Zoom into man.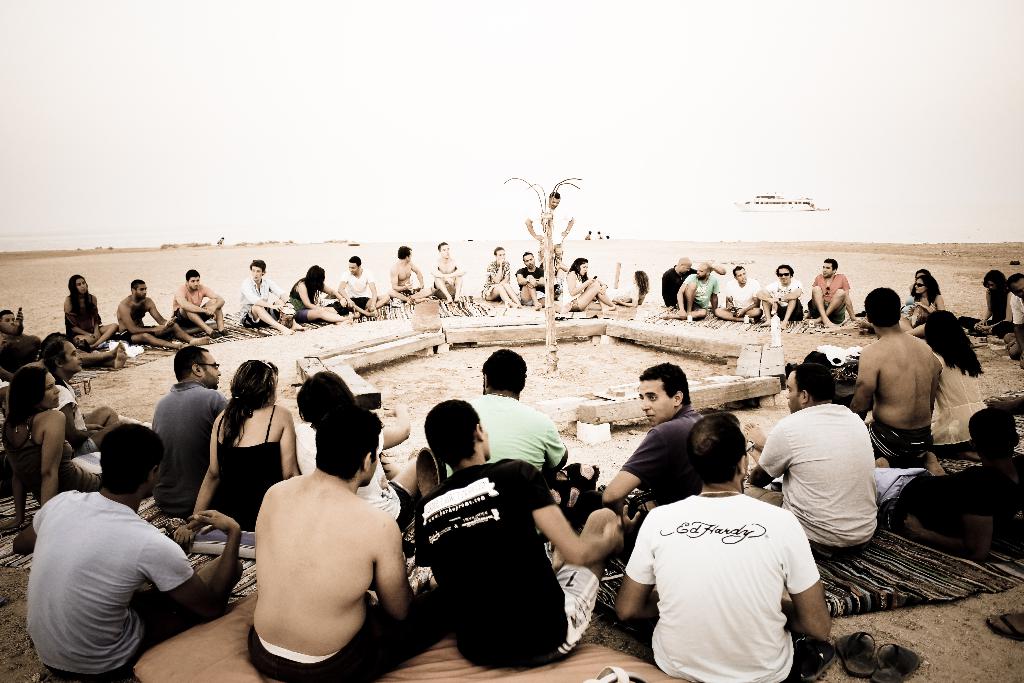
Zoom target: x1=149 y1=346 x2=229 y2=517.
